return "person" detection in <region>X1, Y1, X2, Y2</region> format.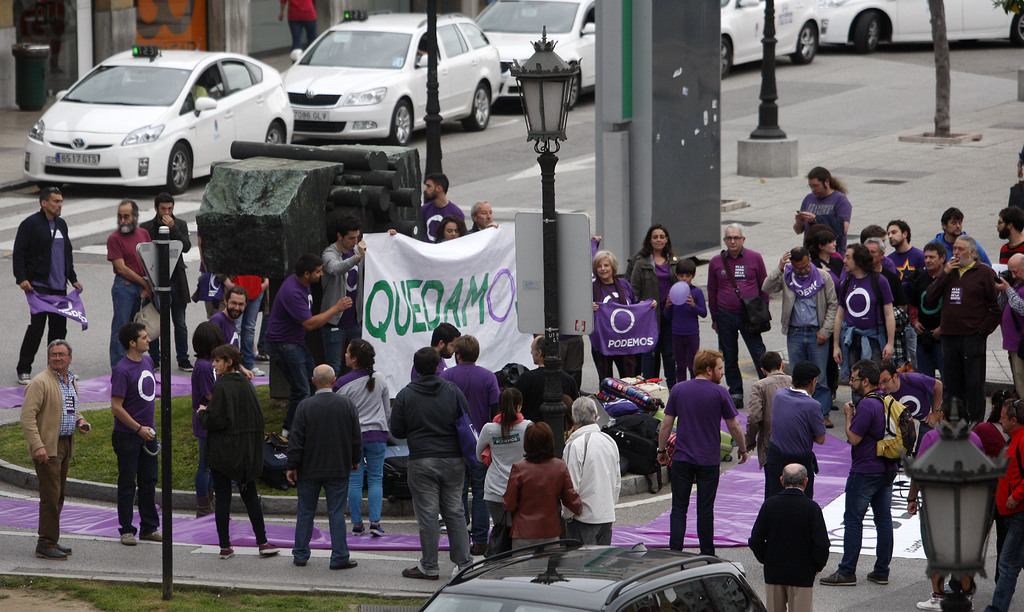
<region>650, 344, 749, 560</region>.
